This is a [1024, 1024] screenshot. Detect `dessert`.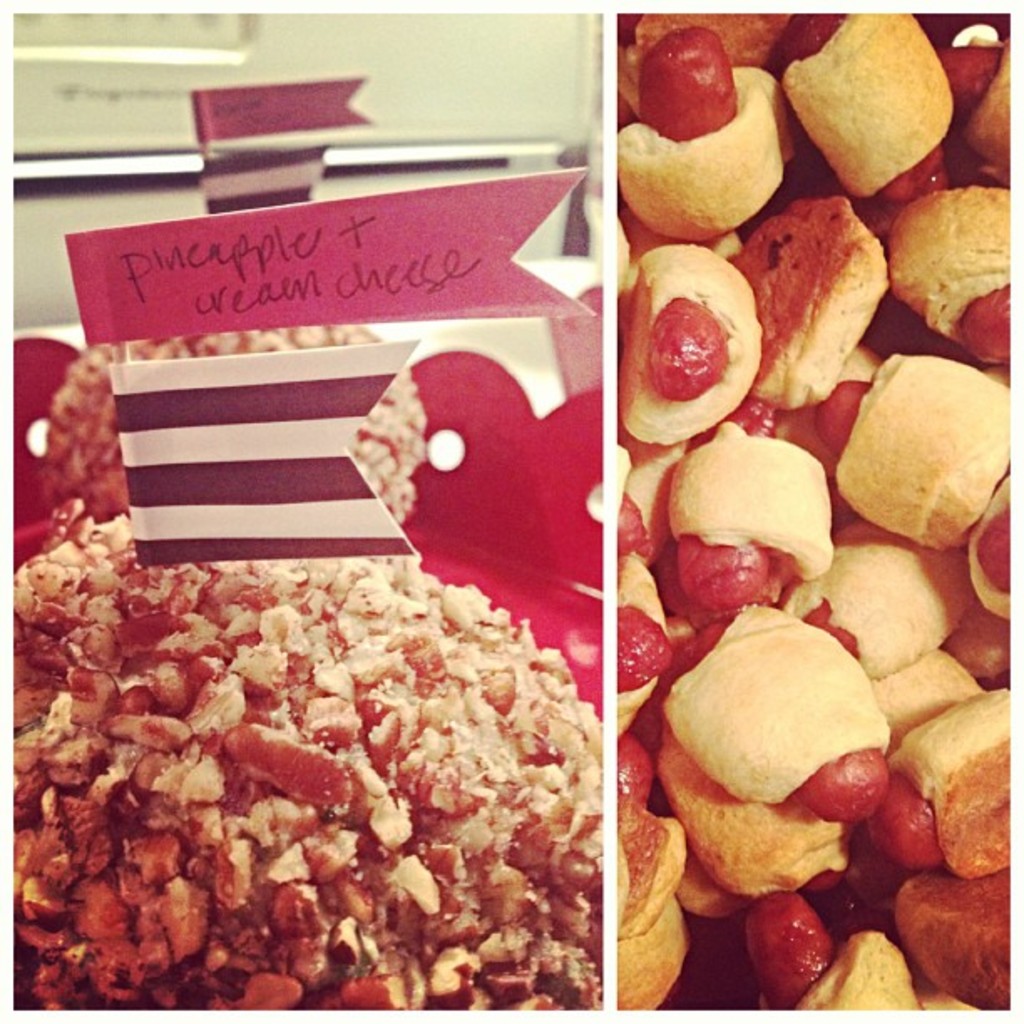
pyautogui.locateOnScreen(42, 351, 445, 515).
